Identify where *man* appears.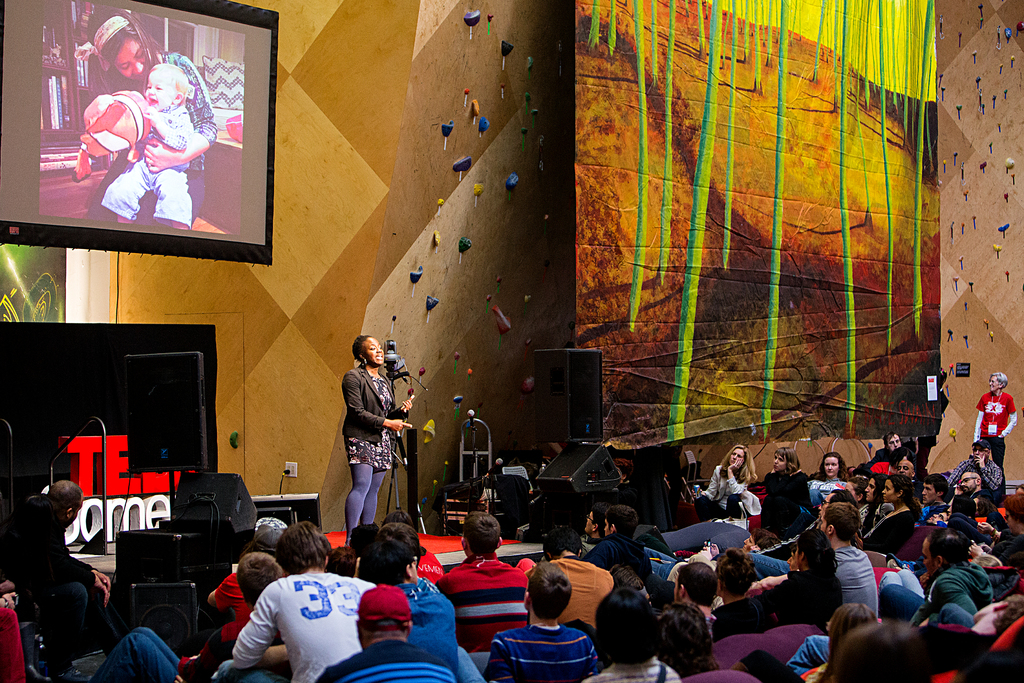
Appears at x1=358 y1=539 x2=458 y2=673.
